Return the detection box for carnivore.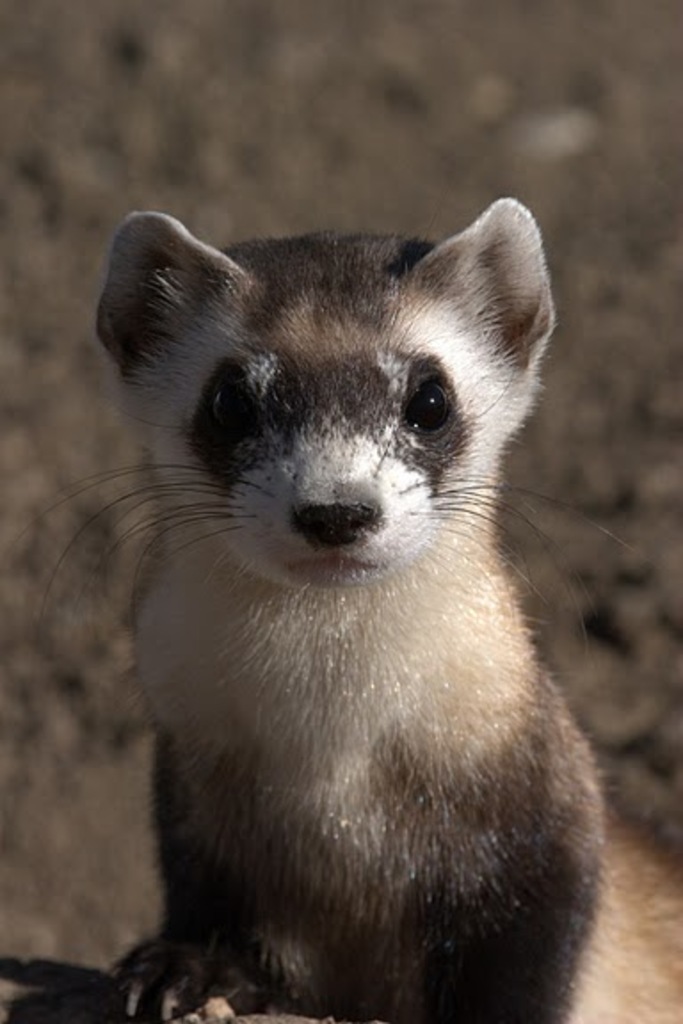
bbox(0, 176, 679, 1022).
